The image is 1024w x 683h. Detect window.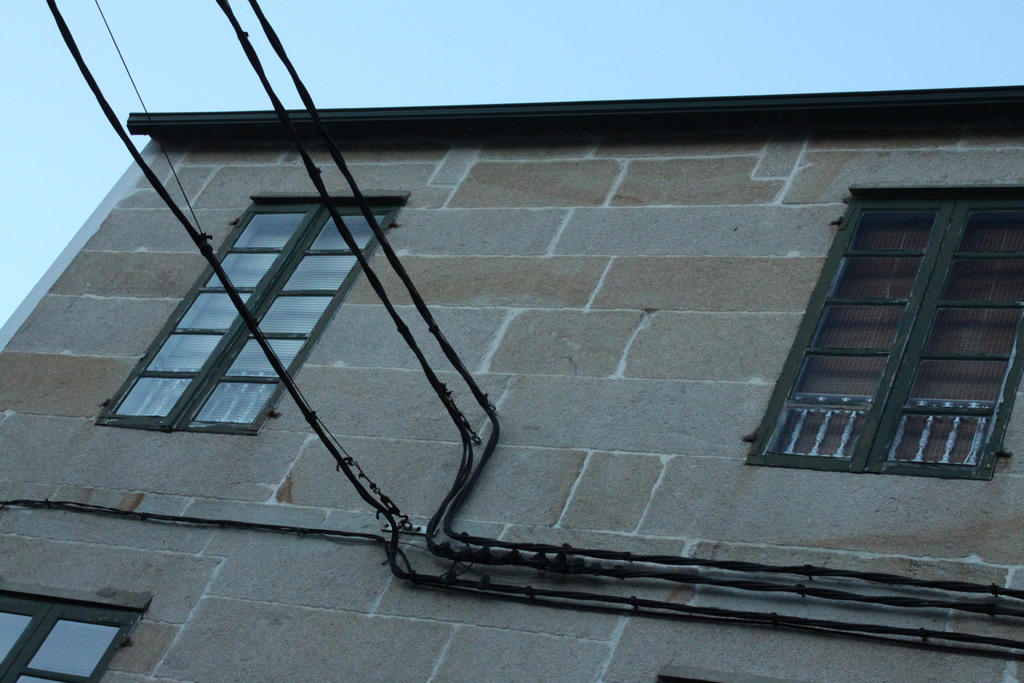
Detection: BBox(95, 190, 413, 437).
